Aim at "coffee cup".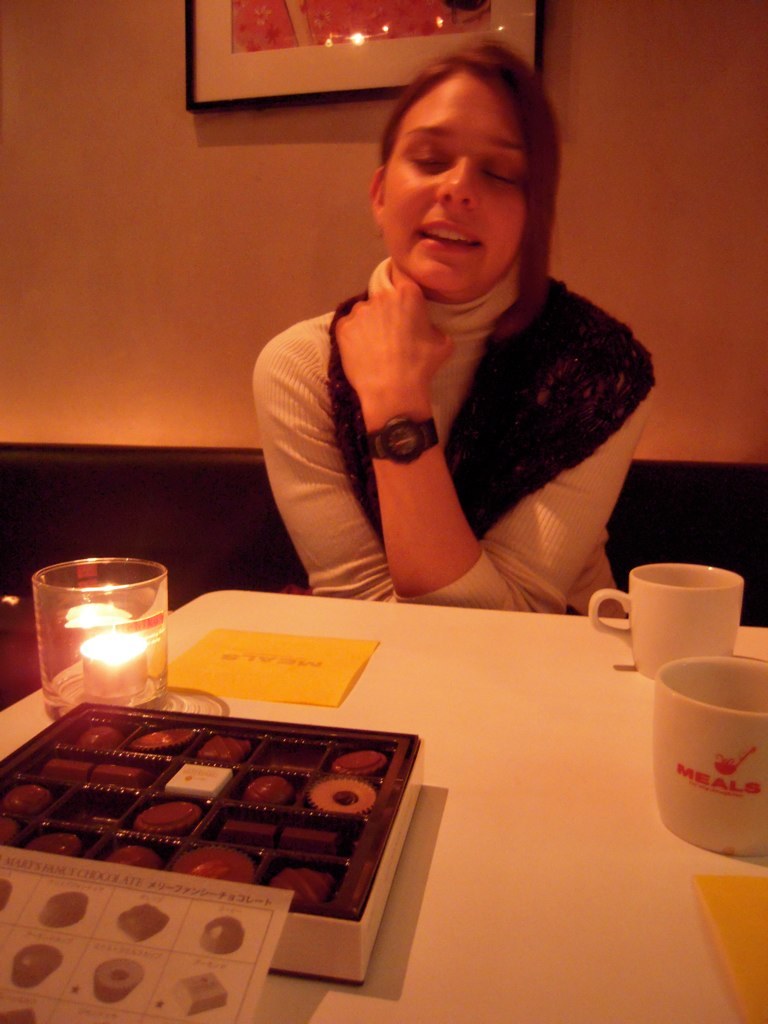
Aimed at 587:561:745:680.
